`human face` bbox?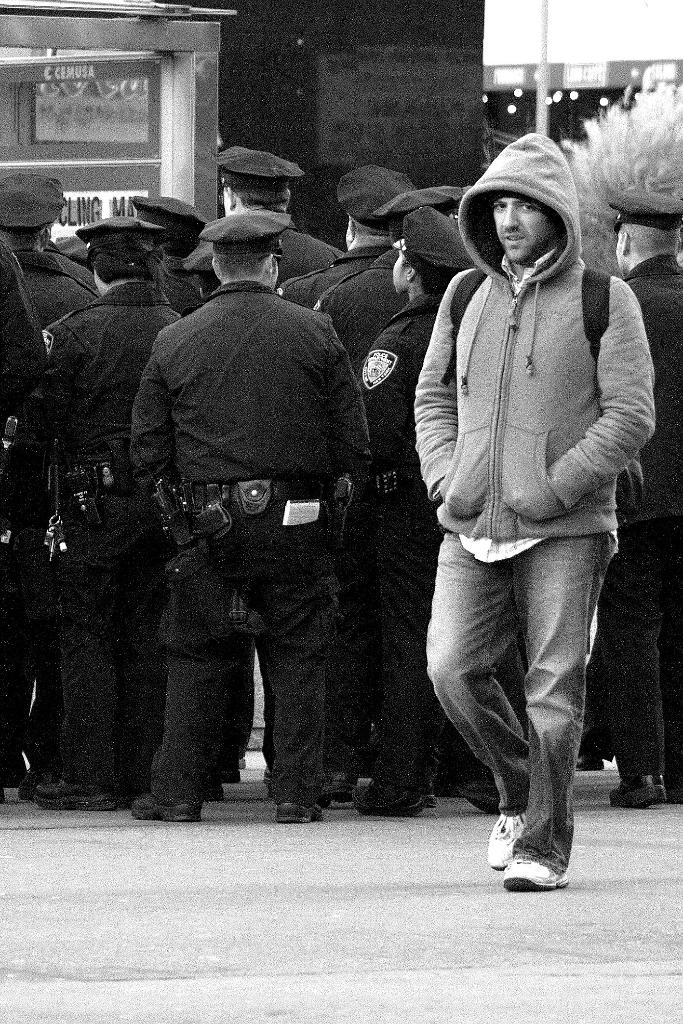
box(612, 228, 624, 266)
